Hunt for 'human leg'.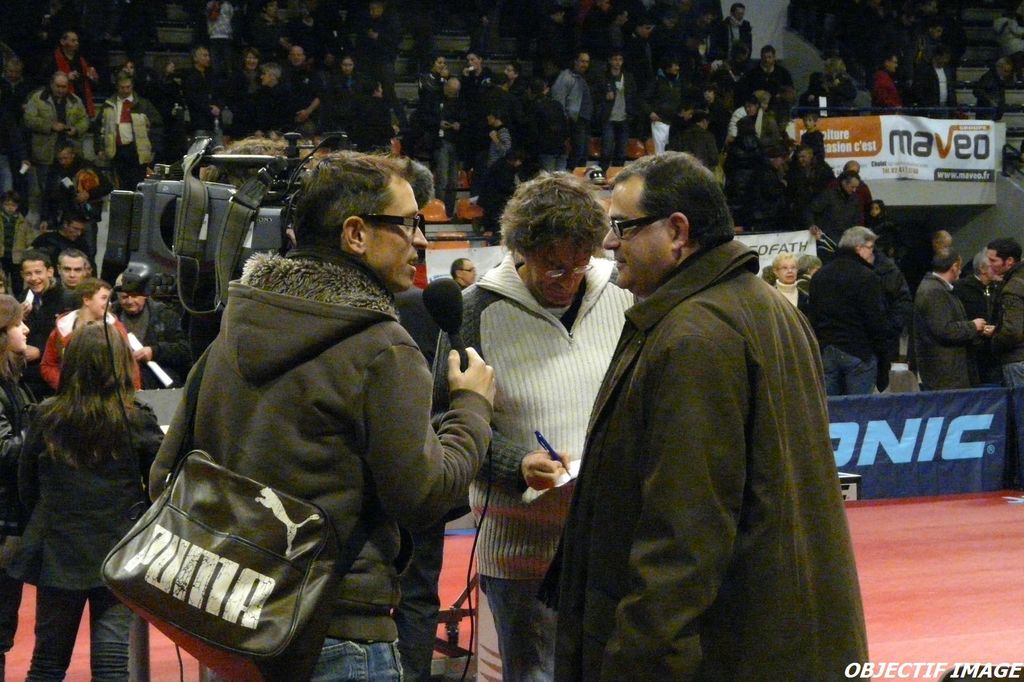
Hunted down at <bbox>820, 335, 850, 392</bbox>.
